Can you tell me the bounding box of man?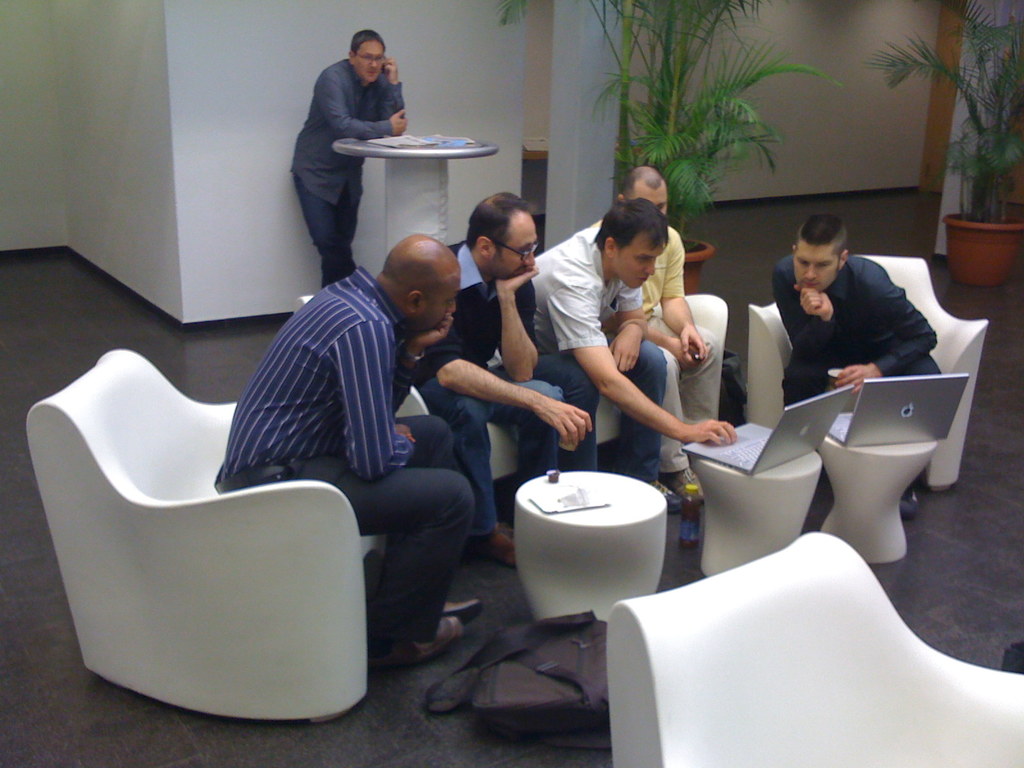
529 201 737 496.
